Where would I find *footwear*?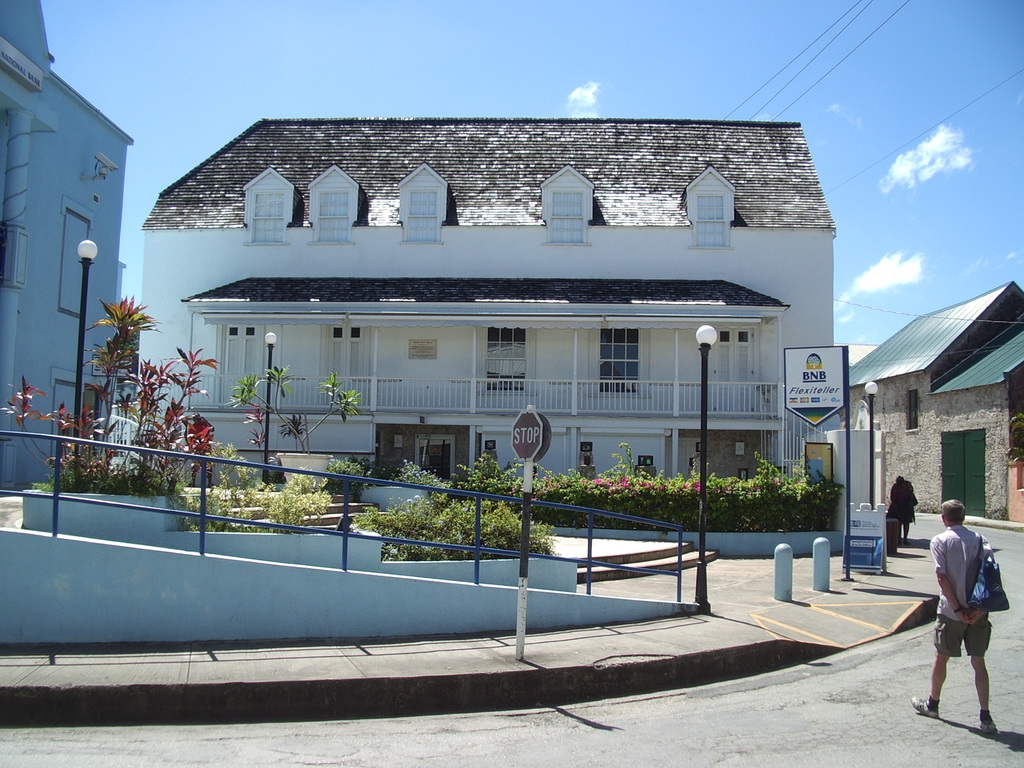
At (left=911, top=695, right=936, bottom=719).
